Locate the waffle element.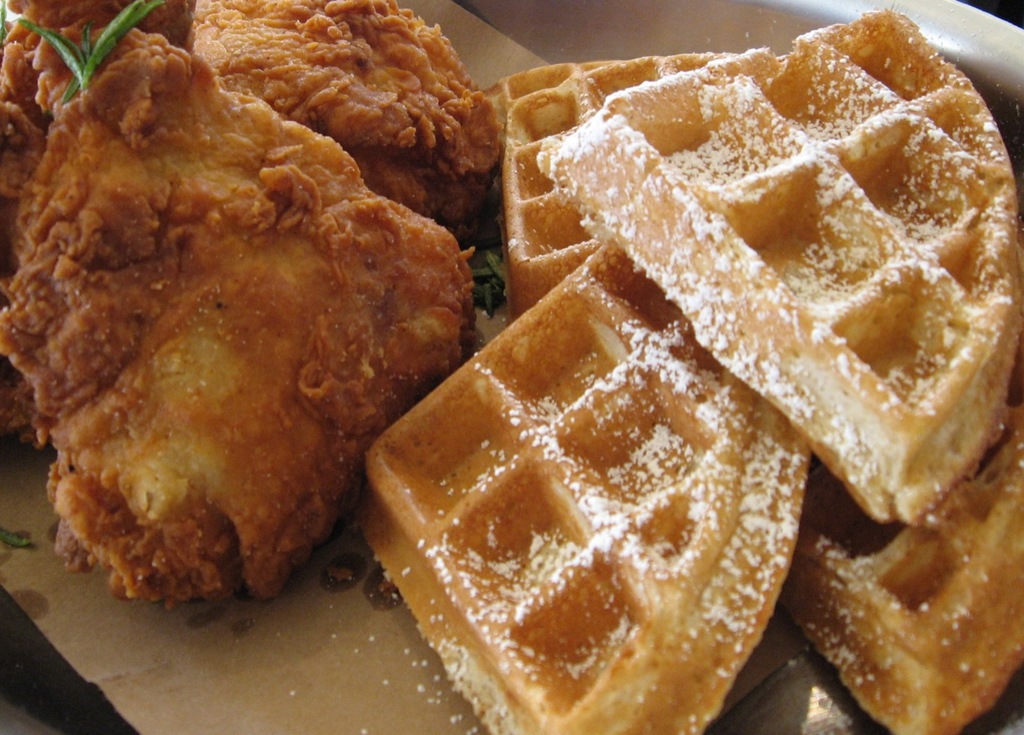
Element bbox: 472/53/728/310.
